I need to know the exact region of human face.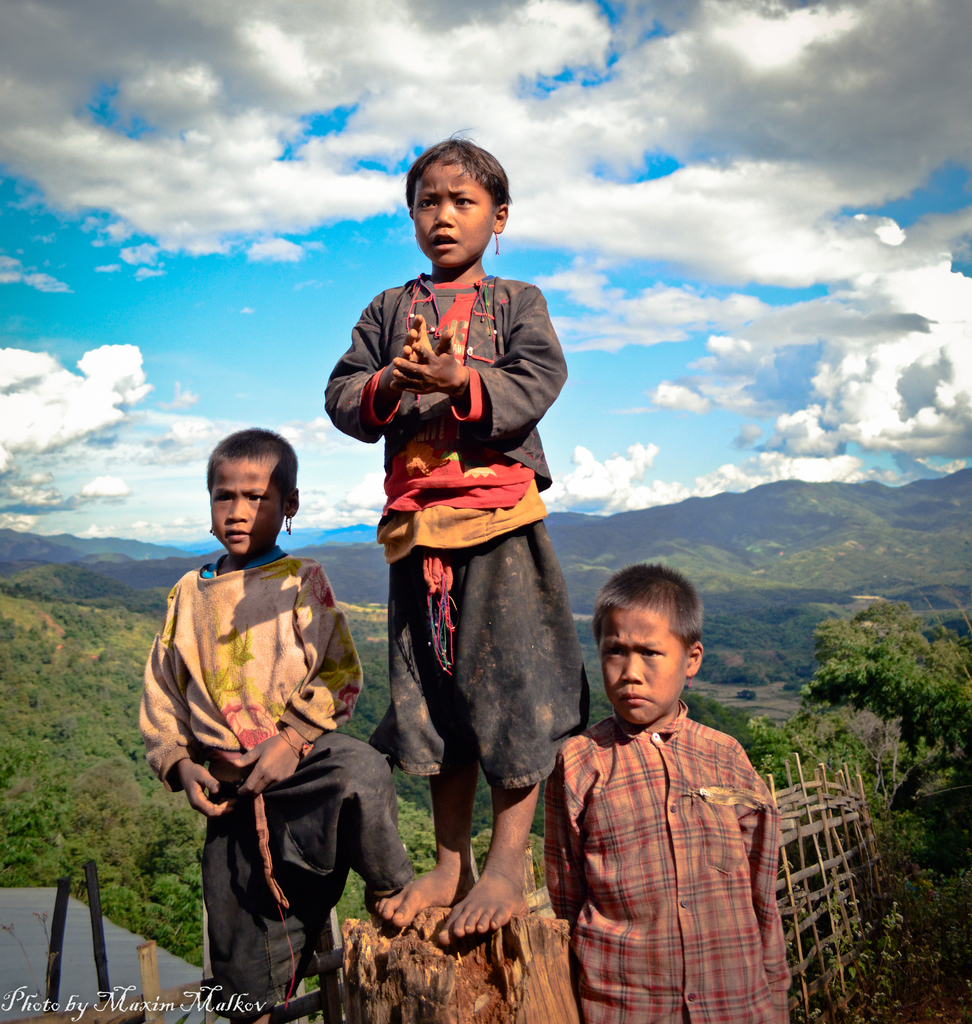
Region: x1=209 y1=454 x2=280 y2=559.
